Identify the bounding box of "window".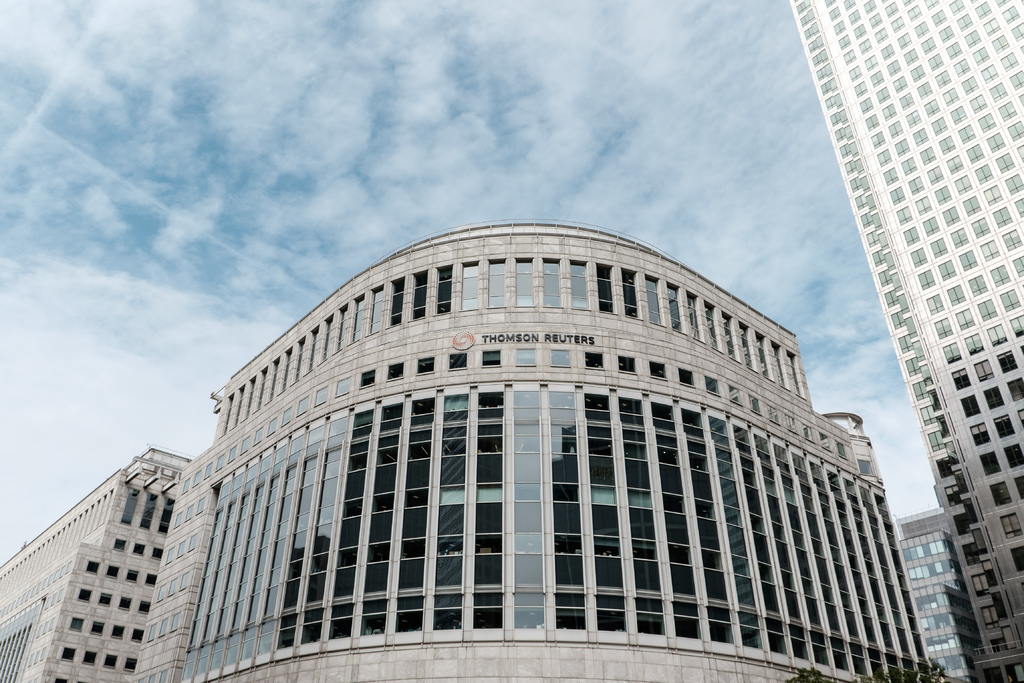
BBox(730, 387, 743, 405).
